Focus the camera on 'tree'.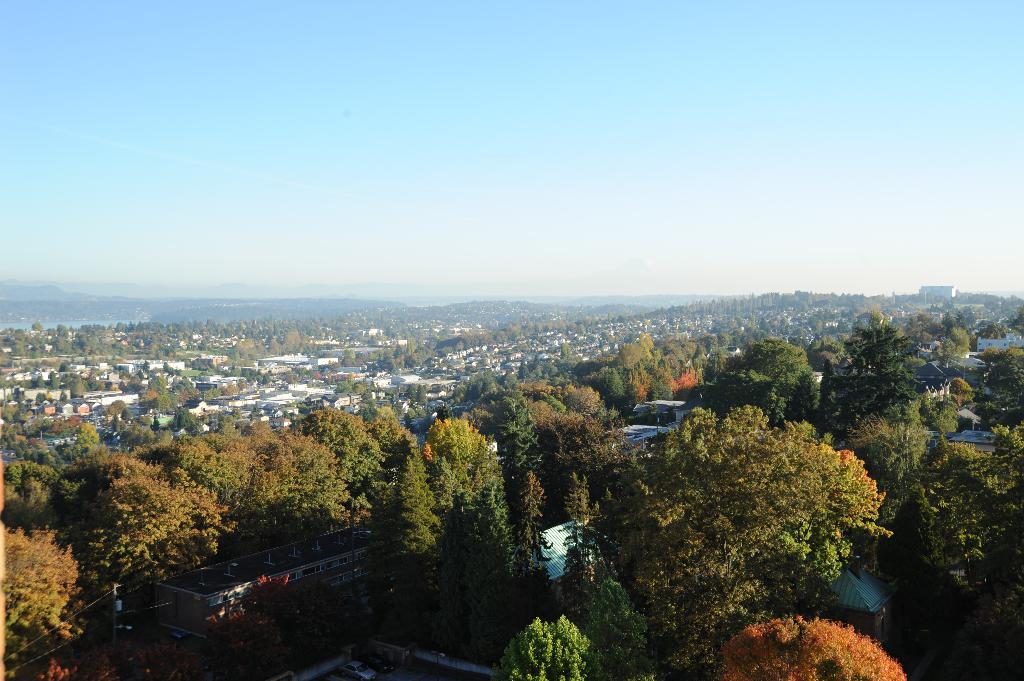
Focus region: [x1=468, y1=389, x2=536, y2=467].
